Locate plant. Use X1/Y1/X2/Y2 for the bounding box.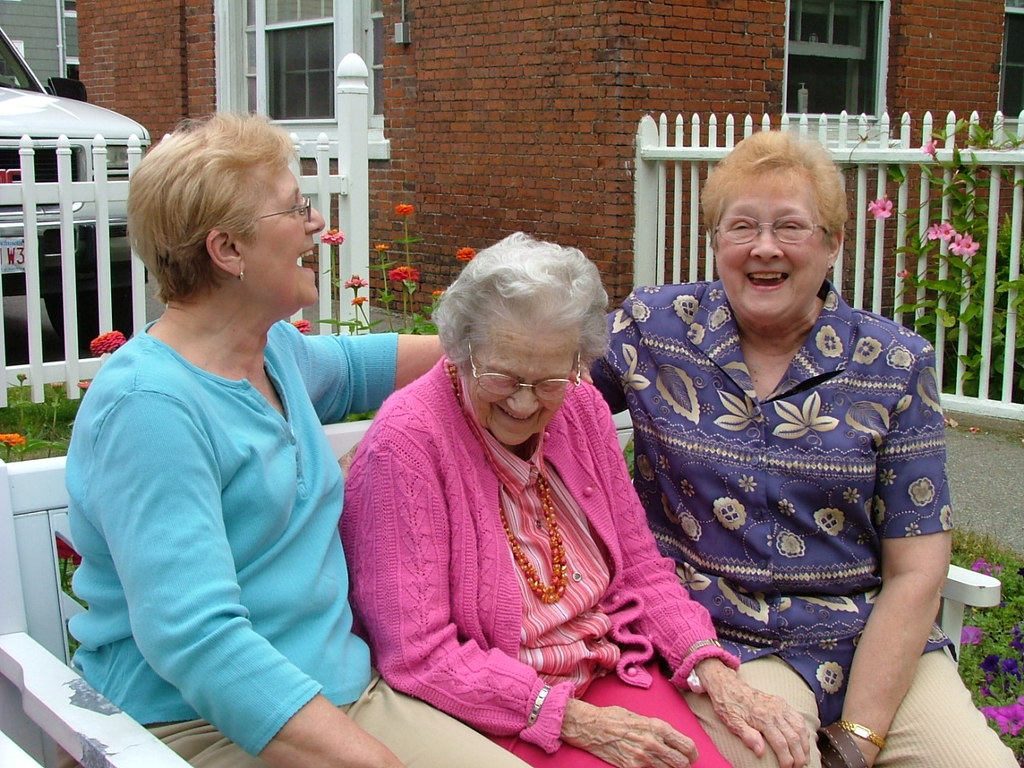
30/378/66/458.
